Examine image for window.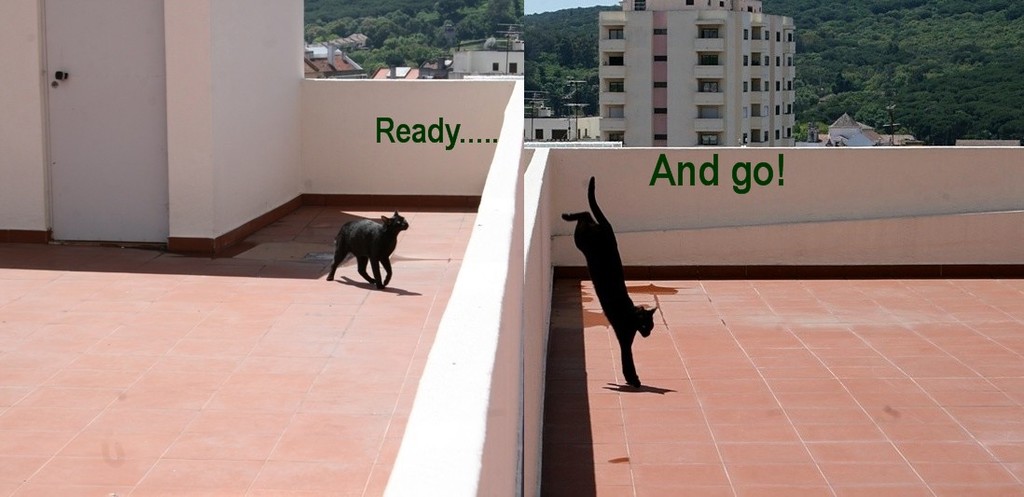
Examination result: region(604, 131, 620, 143).
